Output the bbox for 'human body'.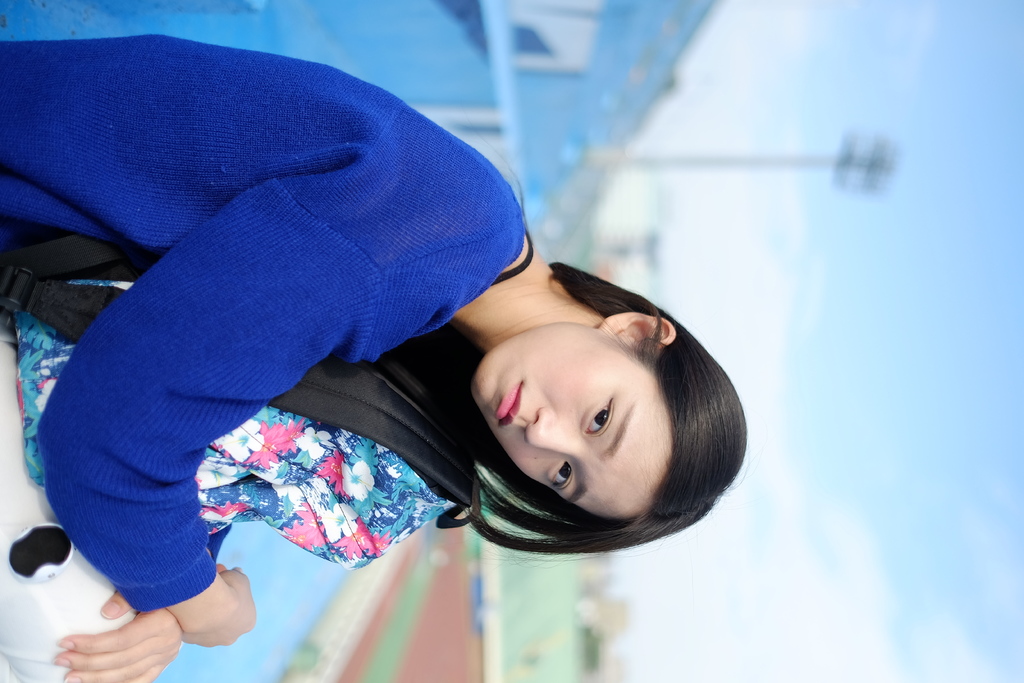
[left=29, top=36, right=726, bottom=682].
